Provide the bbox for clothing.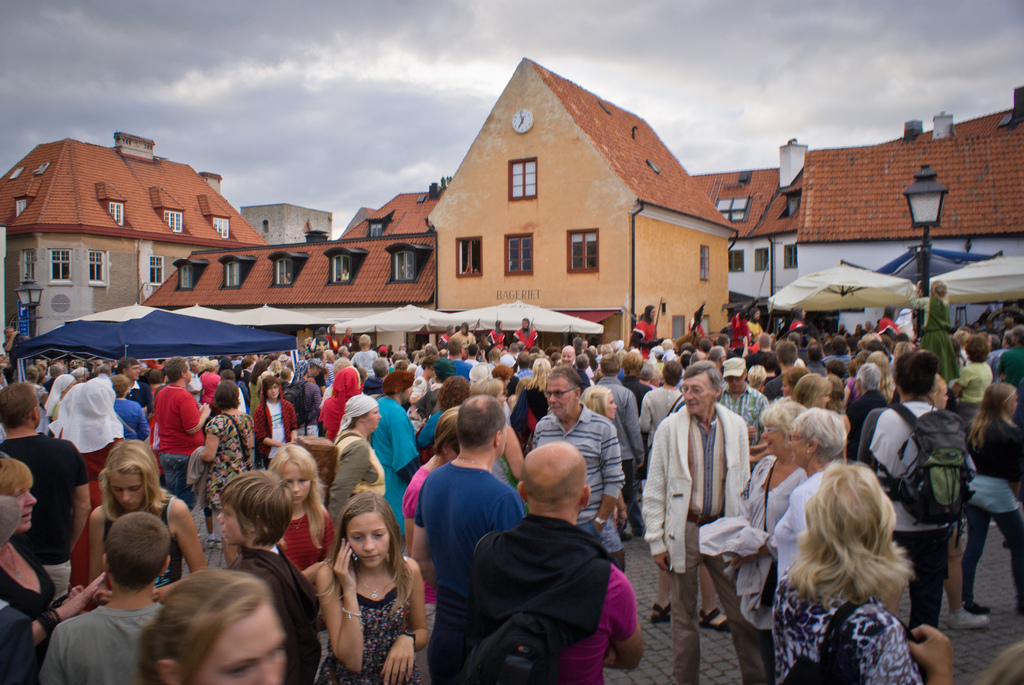
pyautogui.locateOnScreen(238, 372, 252, 412).
